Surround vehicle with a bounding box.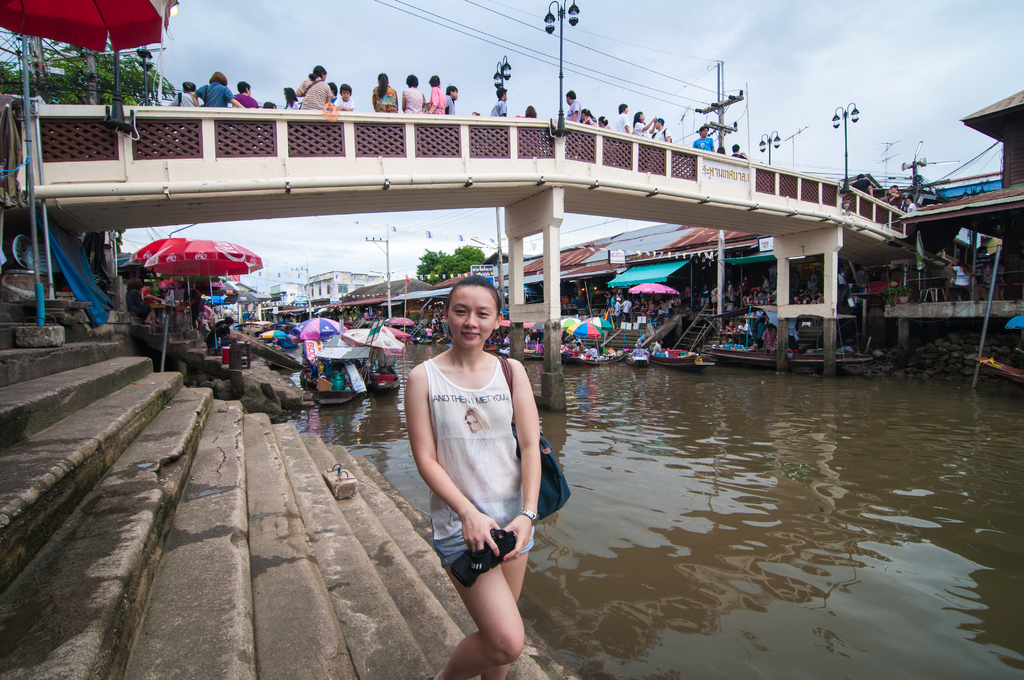
Rect(625, 344, 667, 362).
